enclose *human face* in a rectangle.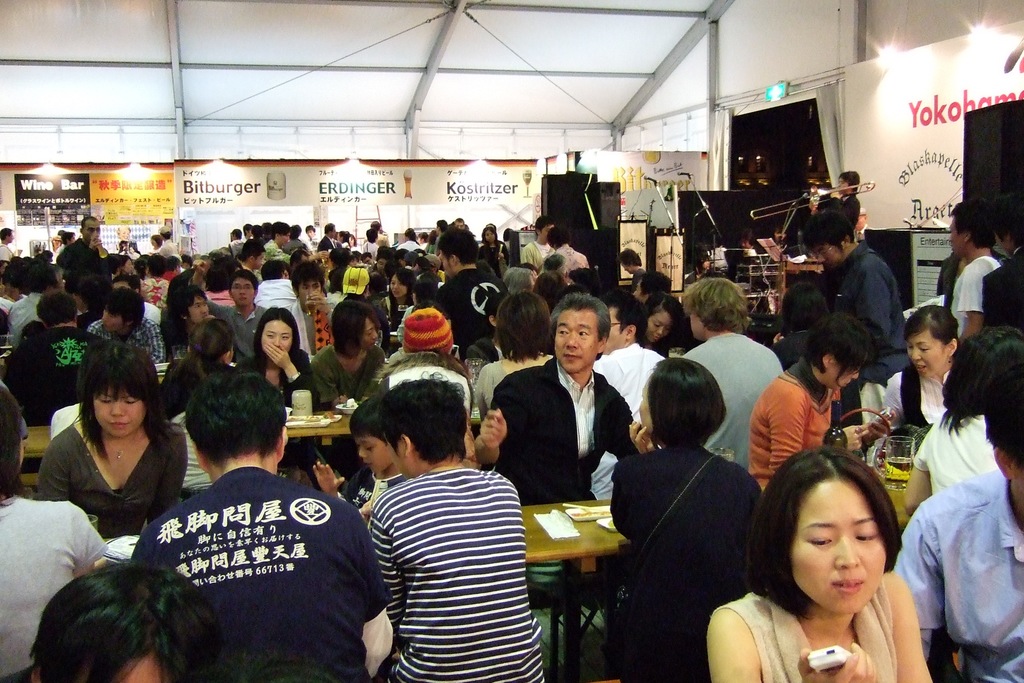
[360,257,372,263].
